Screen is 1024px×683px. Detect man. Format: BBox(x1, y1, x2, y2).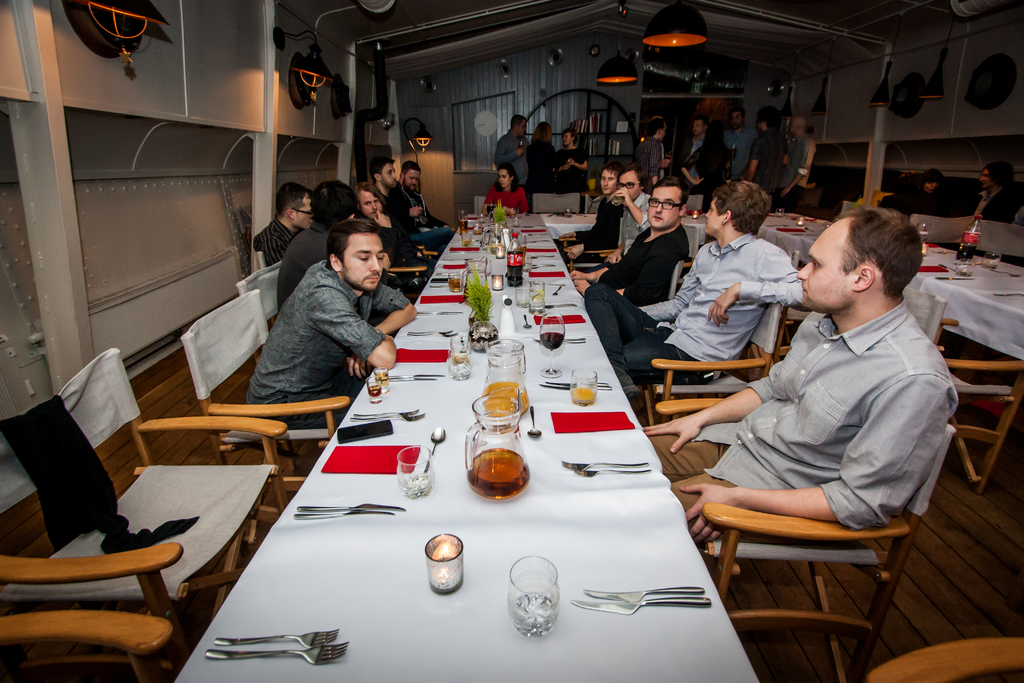
BBox(554, 161, 626, 264).
